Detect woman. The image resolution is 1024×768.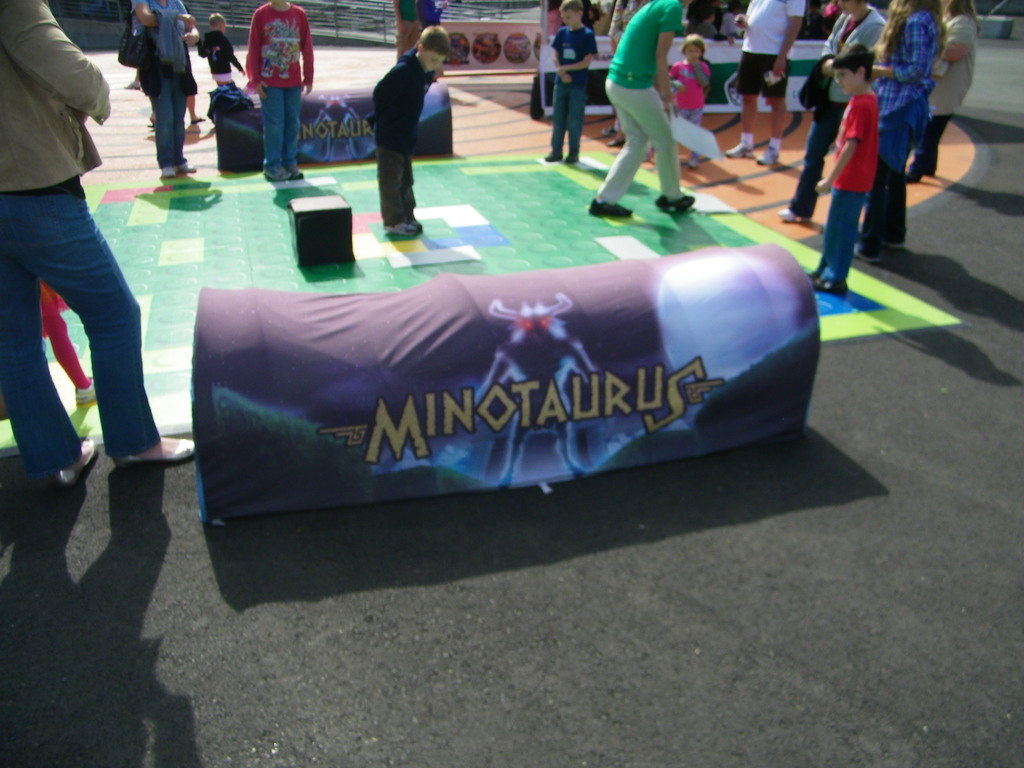
select_region(0, 0, 175, 552).
